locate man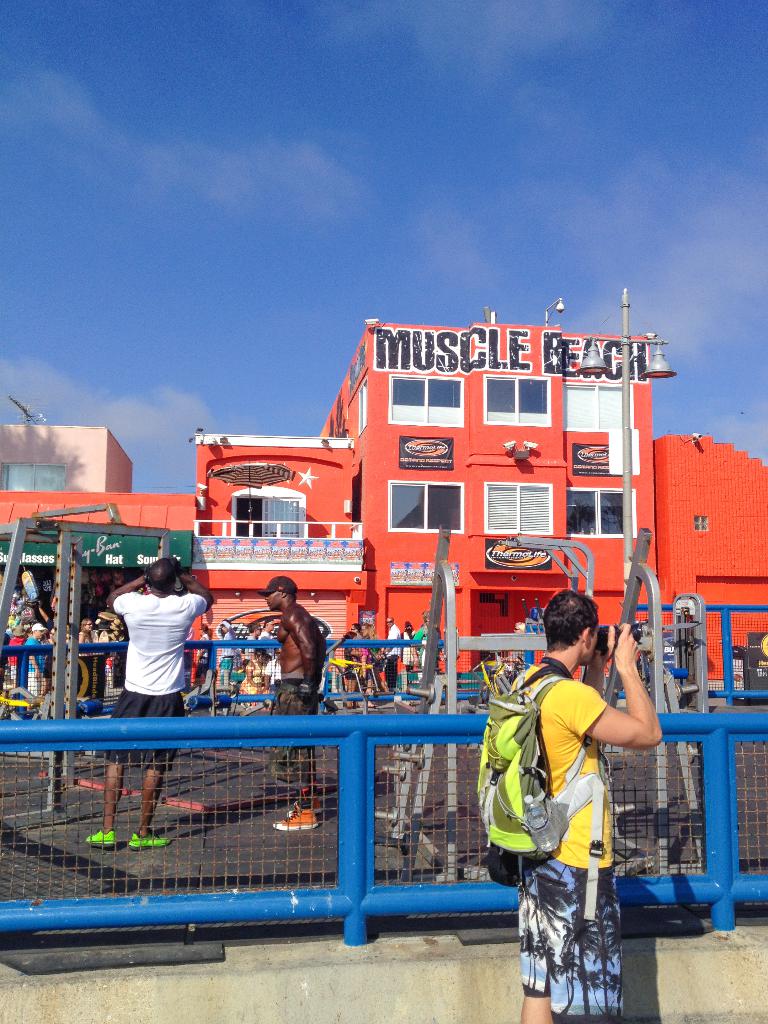
(x1=262, y1=573, x2=336, y2=836)
